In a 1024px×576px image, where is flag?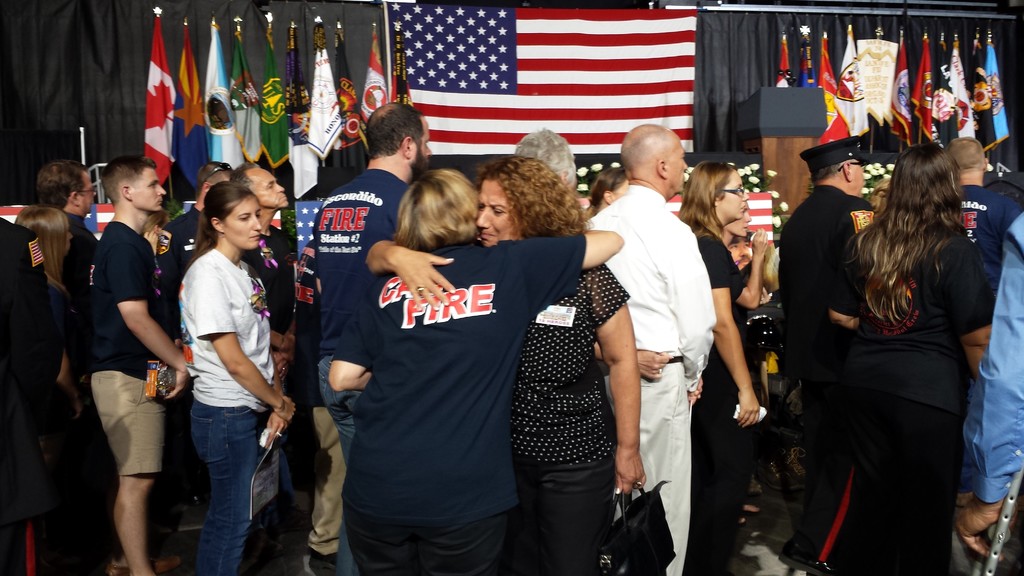
<bbox>230, 28, 264, 166</bbox>.
